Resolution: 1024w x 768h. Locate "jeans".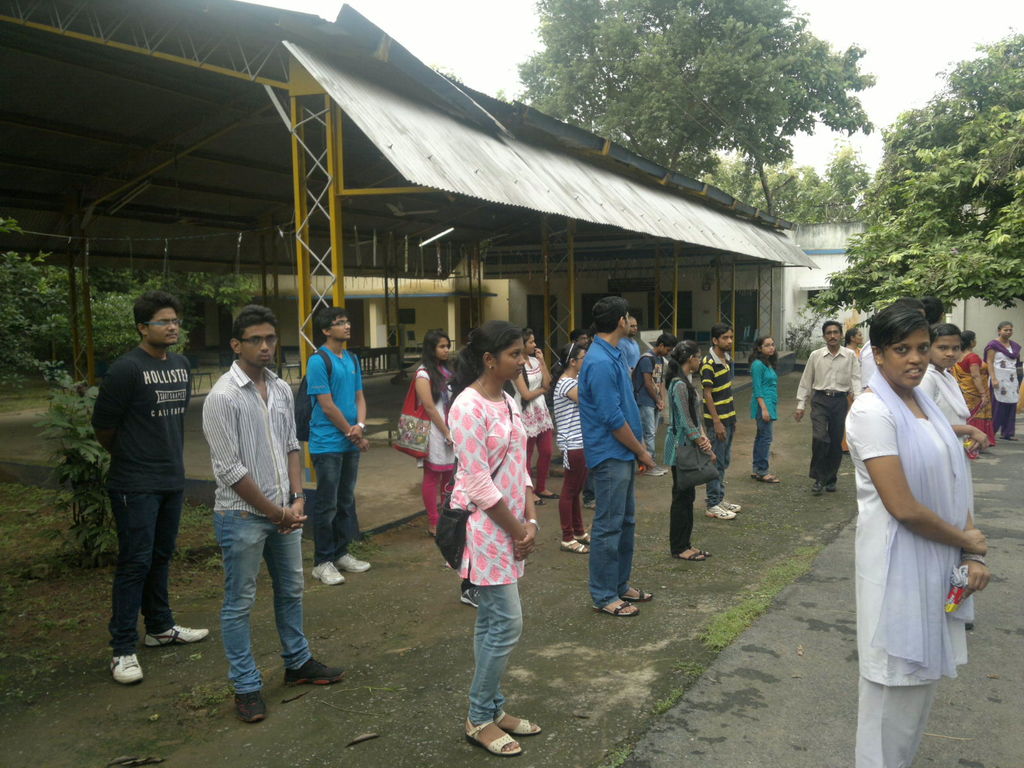
{"left": 704, "top": 429, "right": 736, "bottom": 509}.
